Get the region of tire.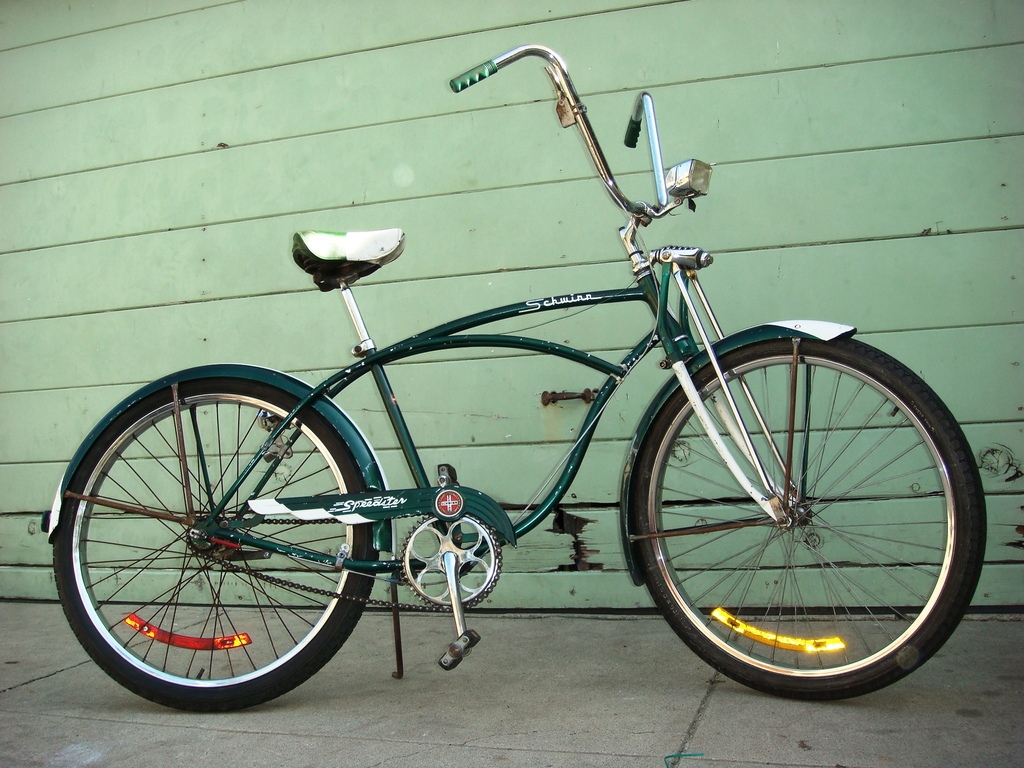
(54, 380, 376, 714).
